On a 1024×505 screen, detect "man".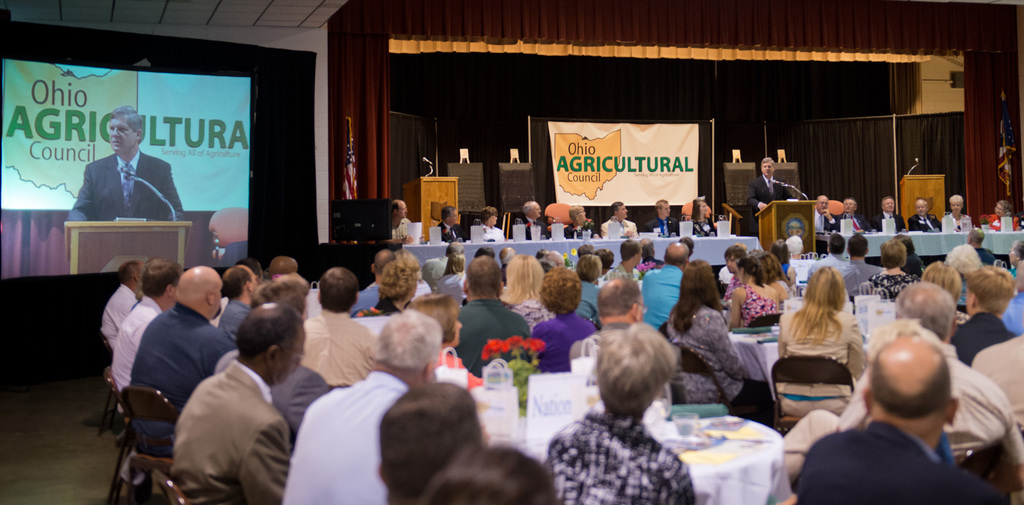
(266,258,298,282).
